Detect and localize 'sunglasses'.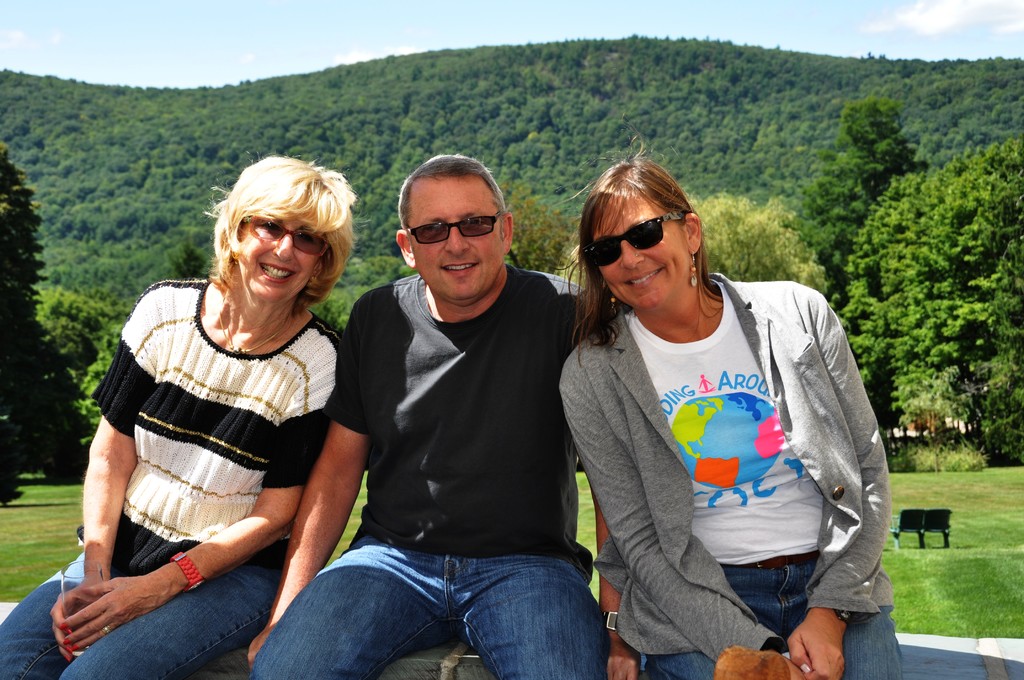
Localized at 574/206/690/270.
